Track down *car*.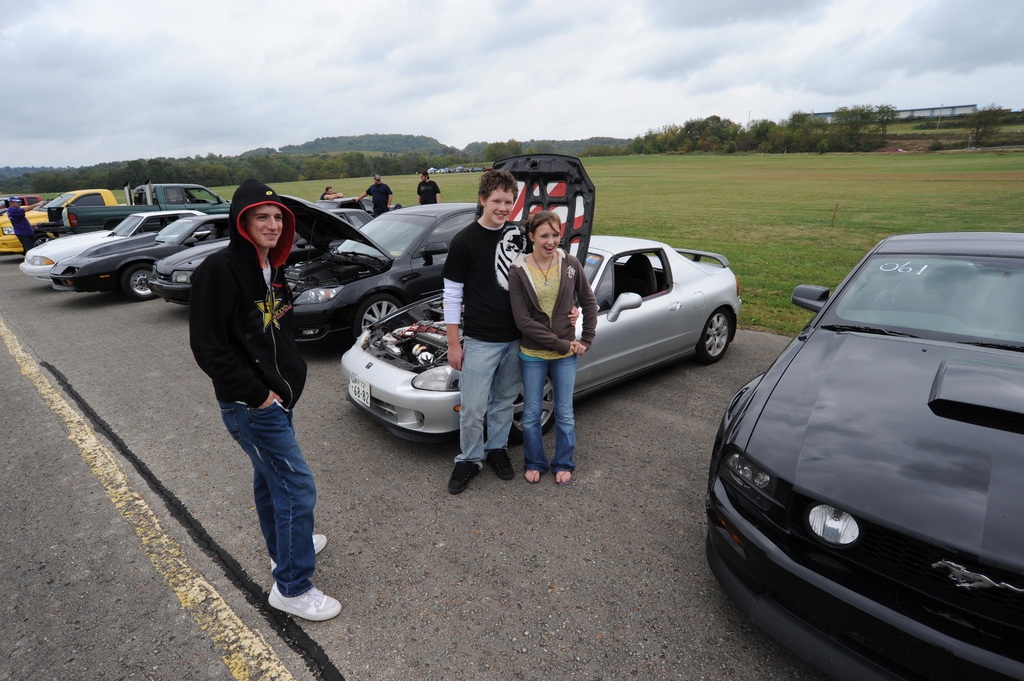
Tracked to [346,233,740,429].
